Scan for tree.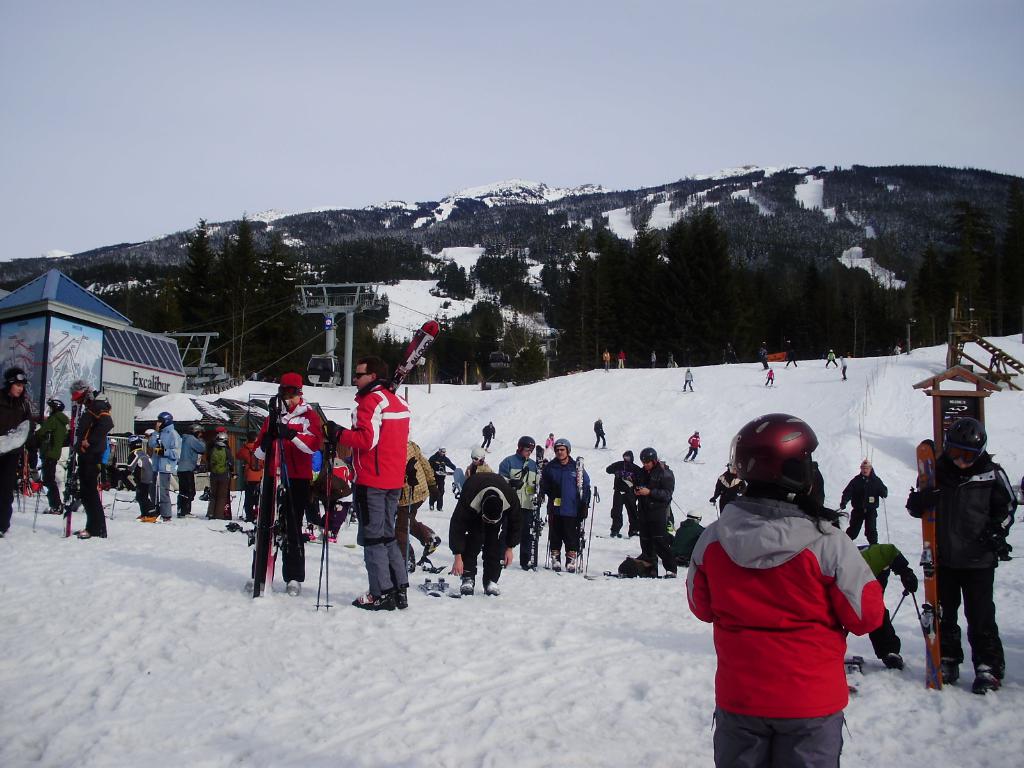
Scan result: select_region(172, 219, 216, 362).
